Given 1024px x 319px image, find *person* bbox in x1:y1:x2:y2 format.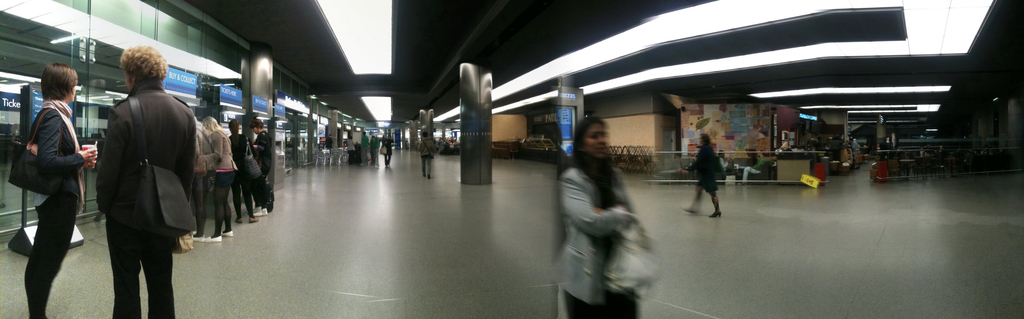
220:115:257:228.
